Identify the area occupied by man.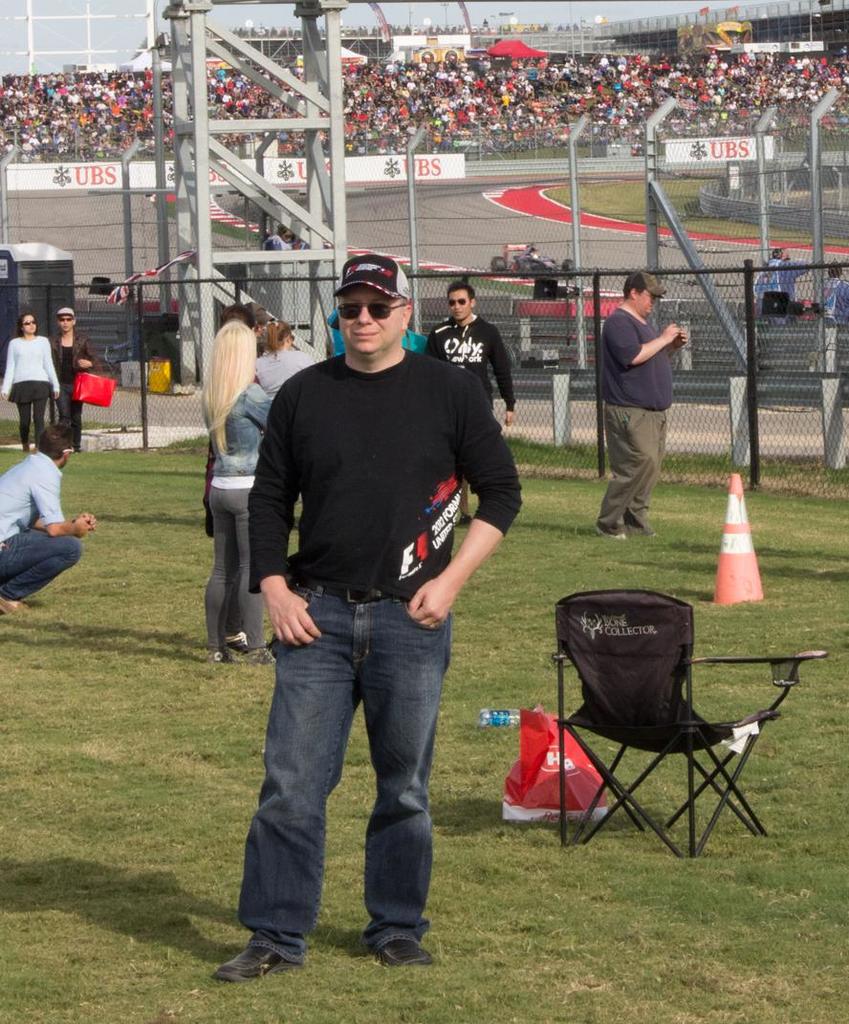
Area: <region>50, 306, 97, 452</region>.
